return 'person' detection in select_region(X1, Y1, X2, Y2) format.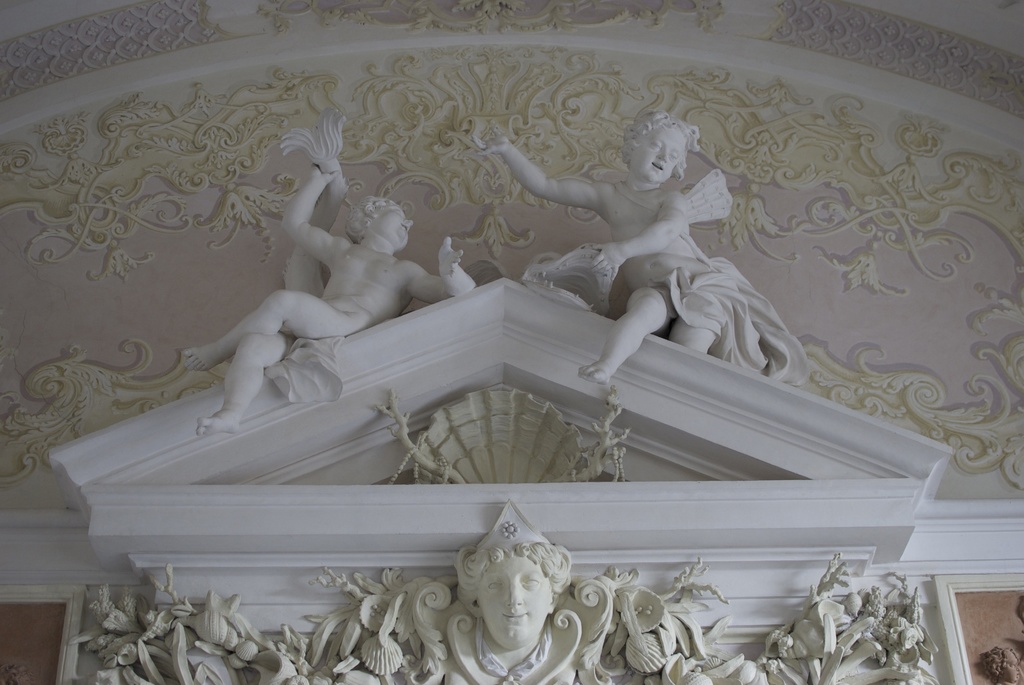
select_region(471, 109, 814, 387).
